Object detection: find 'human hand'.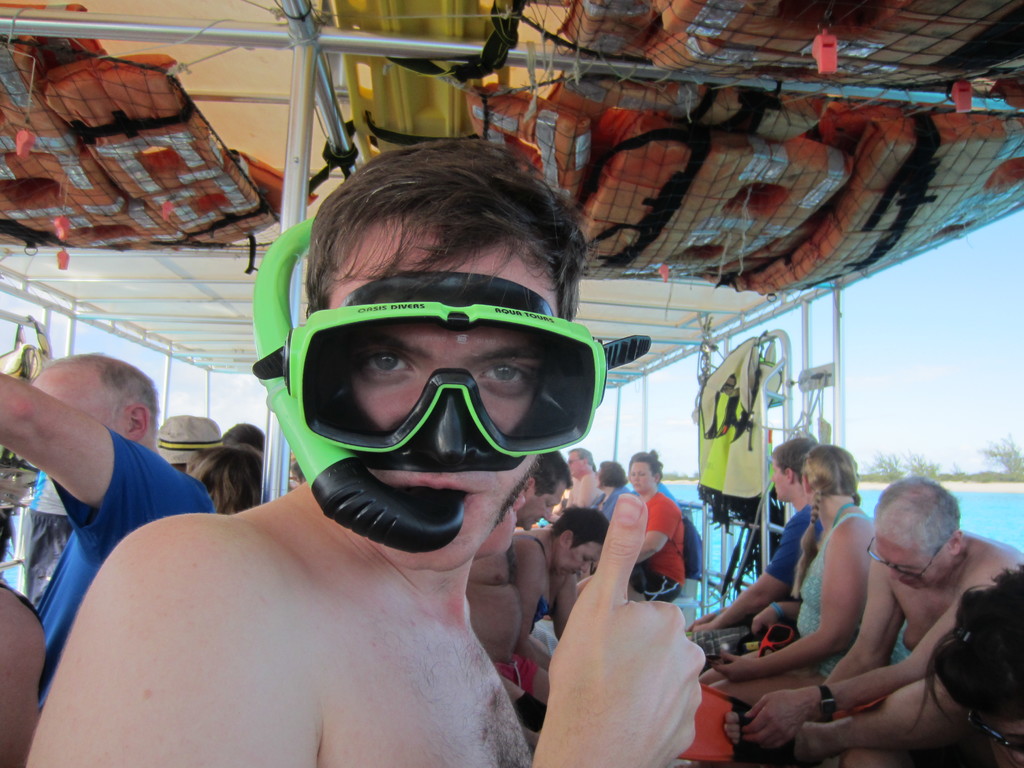
x1=712 y1=650 x2=760 y2=687.
